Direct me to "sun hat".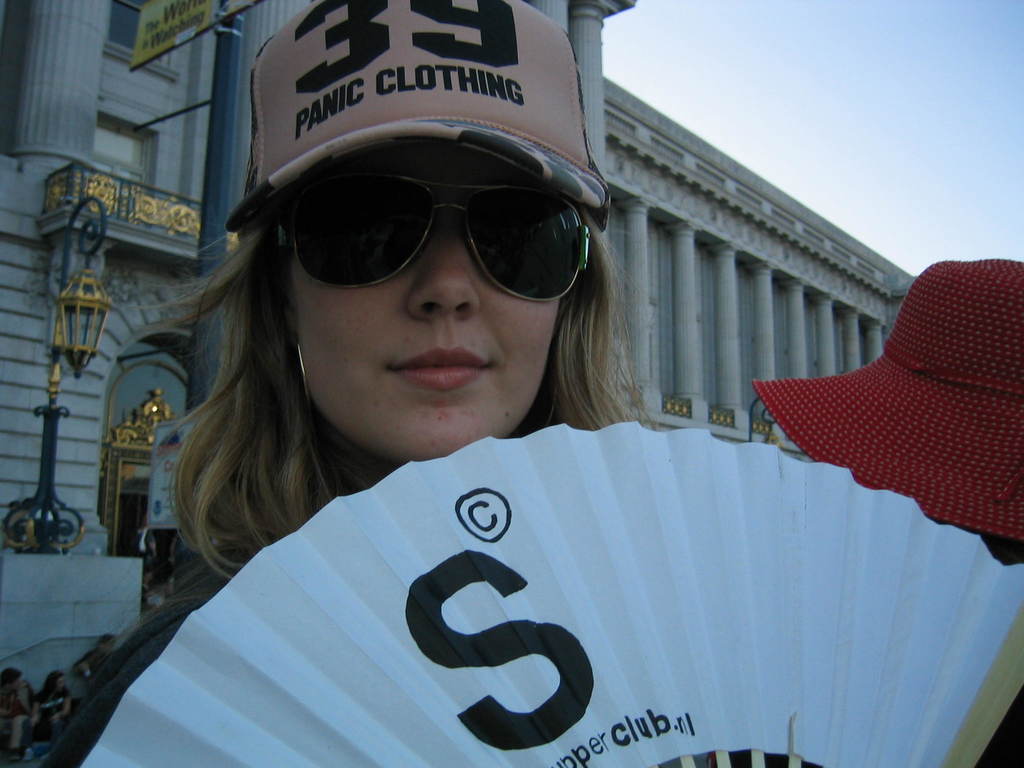
Direction: select_region(742, 255, 1023, 557).
